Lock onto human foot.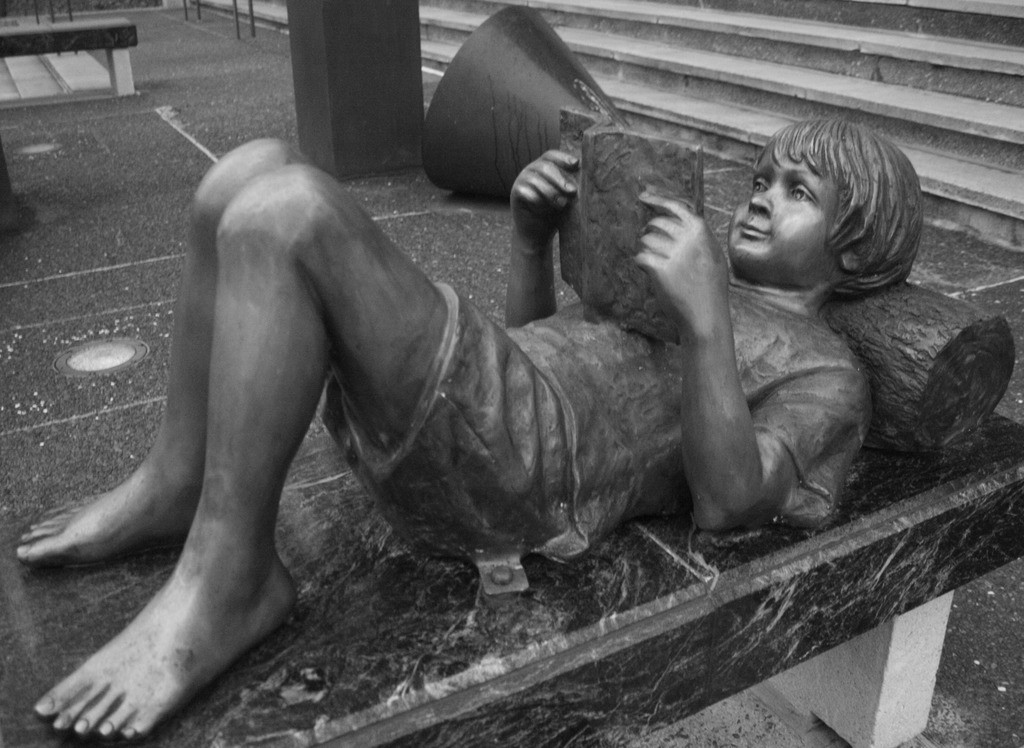
Locked: {"left": 15, "top": 437, "right": 203, "bottom": 561}.
